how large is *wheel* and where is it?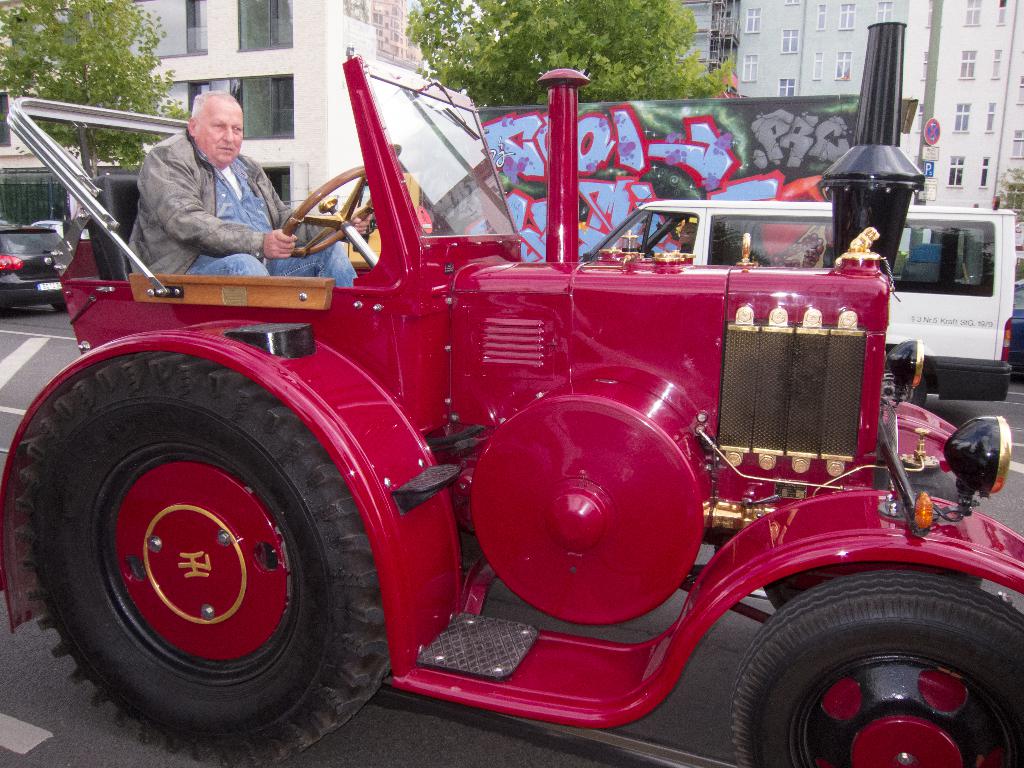
Bounding box: BBox(762, 468, 984, 613).
